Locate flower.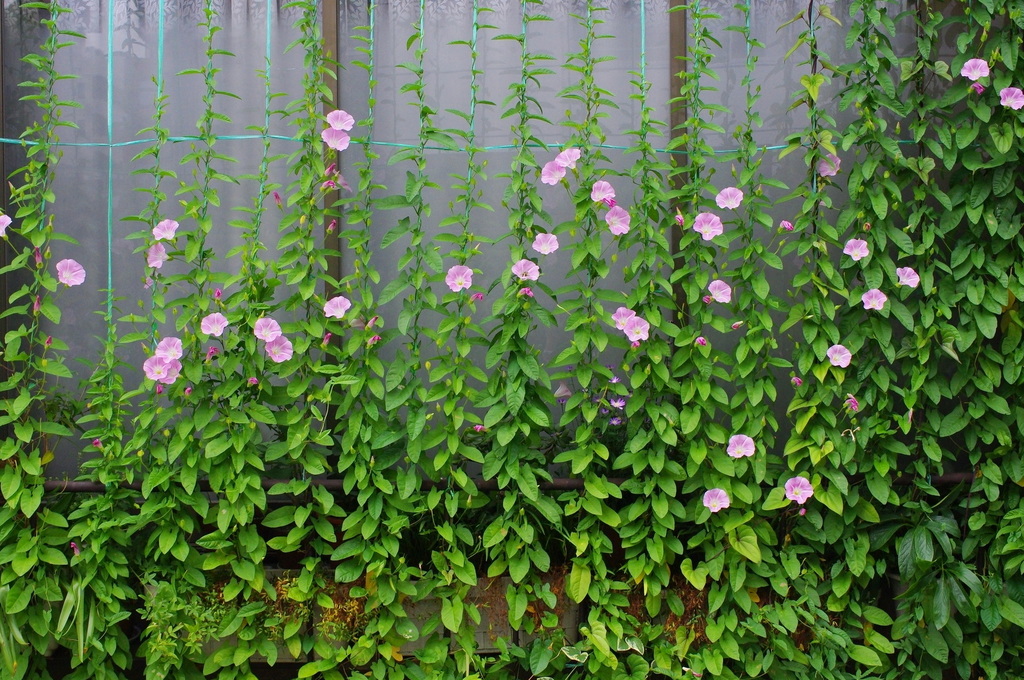
Bounding box: rect(254, 319, 285, 345).
